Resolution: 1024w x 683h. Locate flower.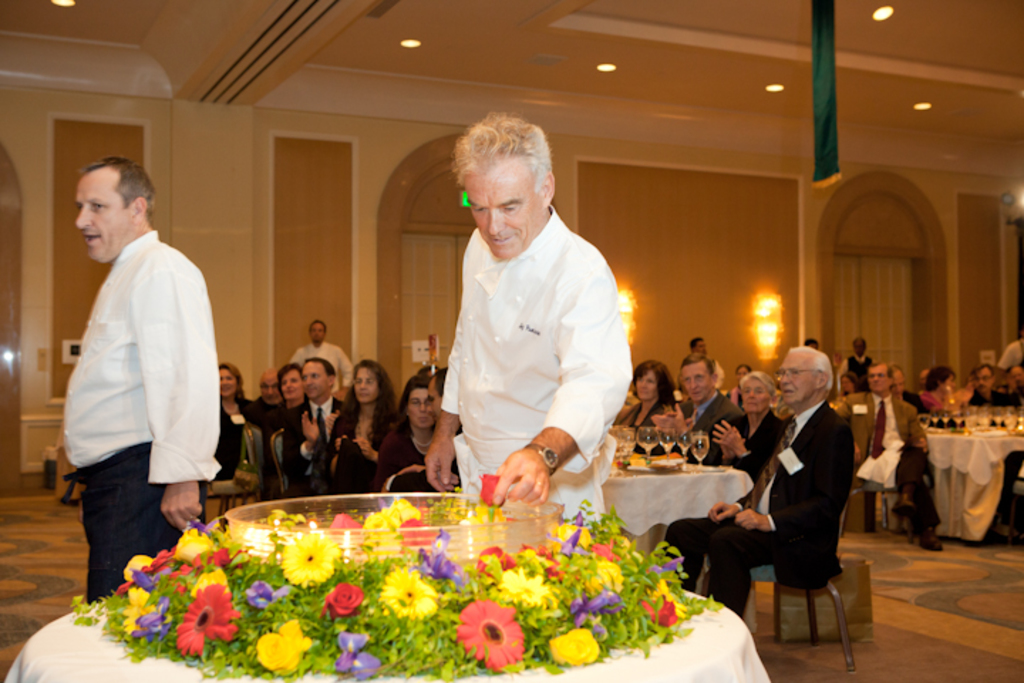
<region>151, 565, 225, 662</region>.
